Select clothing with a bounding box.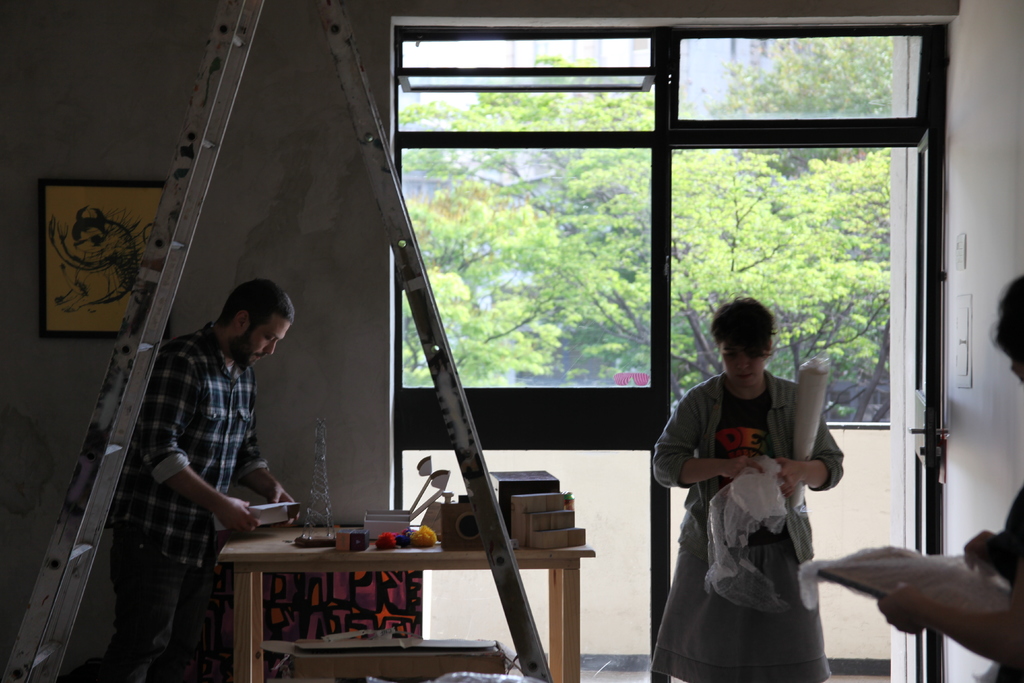
643/527/832/673.
